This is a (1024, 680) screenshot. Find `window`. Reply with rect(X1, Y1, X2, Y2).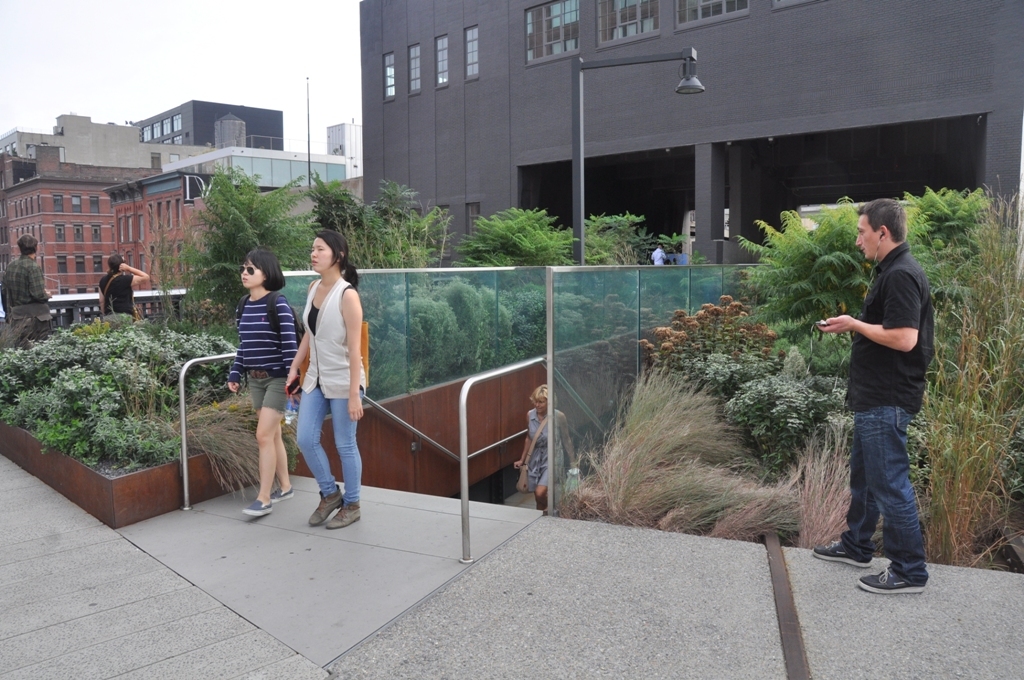
rect(94, 222, 102, 243).
